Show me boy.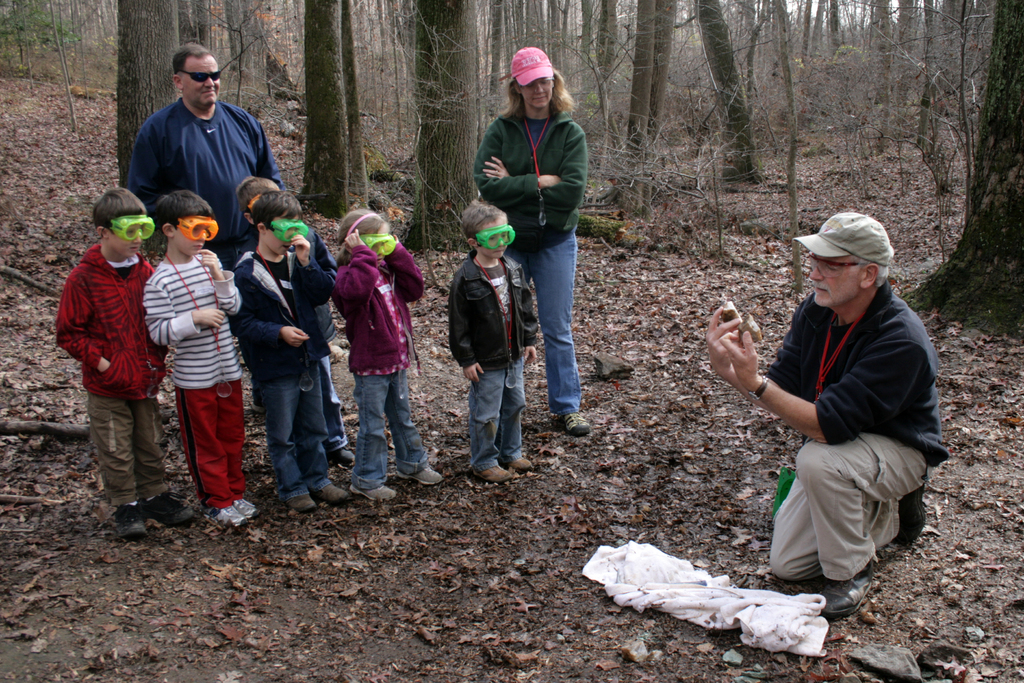
boy is here: [left=231, top=176, right=355, bottom=465].
